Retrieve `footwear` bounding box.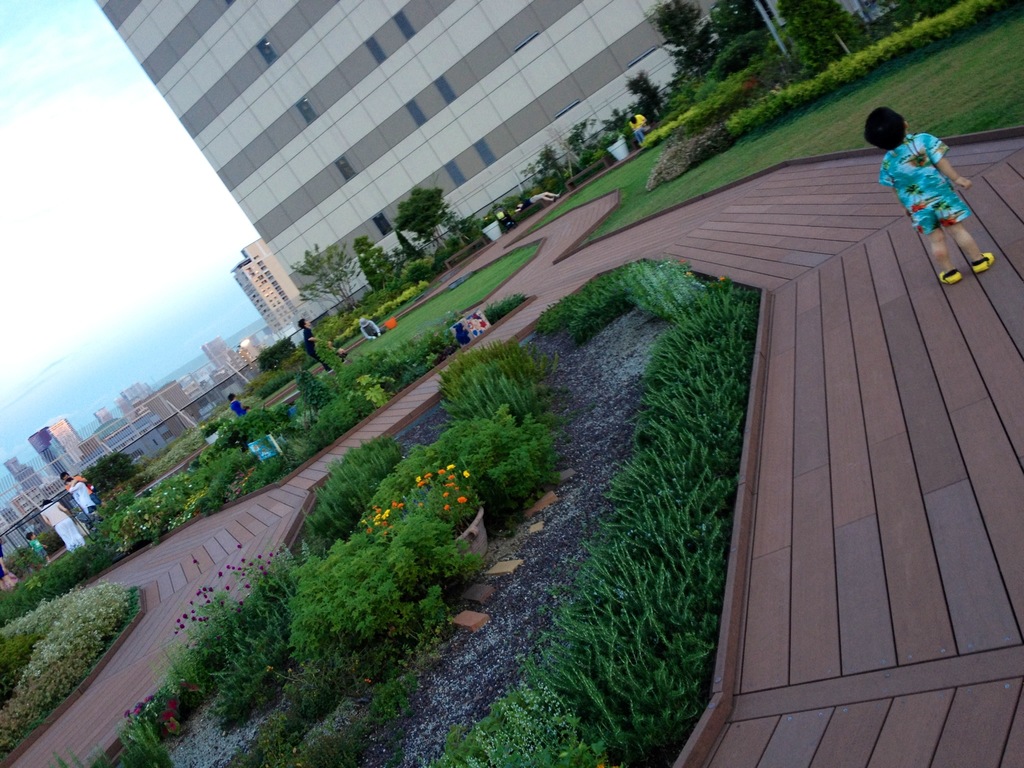
Bounding box: box=[970, 254, 998, 271].
